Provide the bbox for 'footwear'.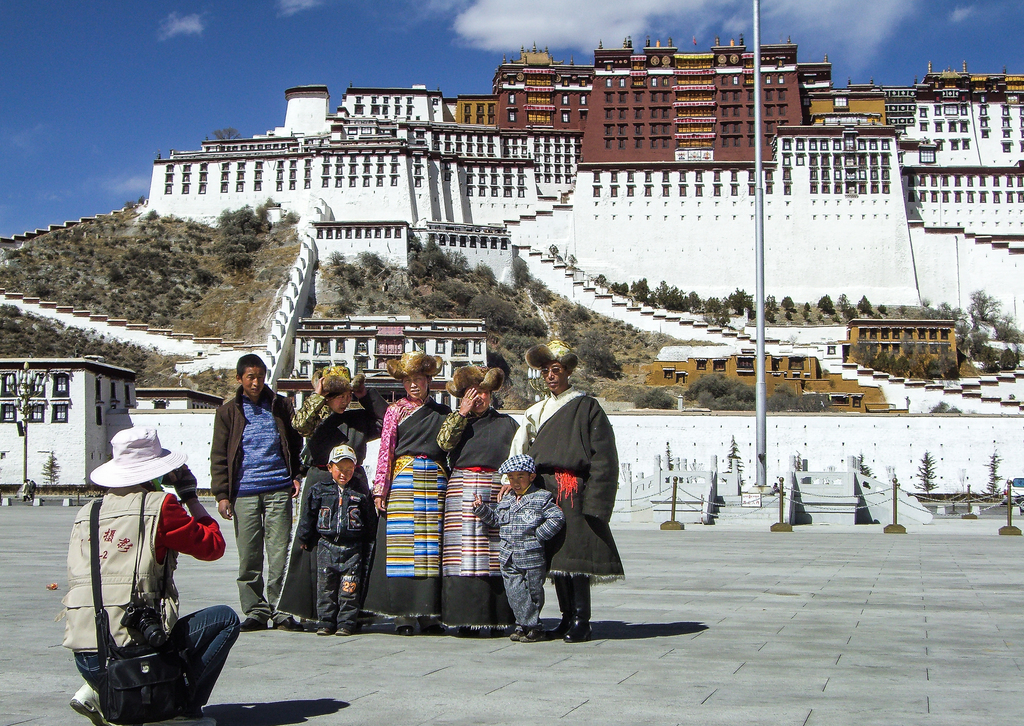
crop(269, 616, 294, 631).
